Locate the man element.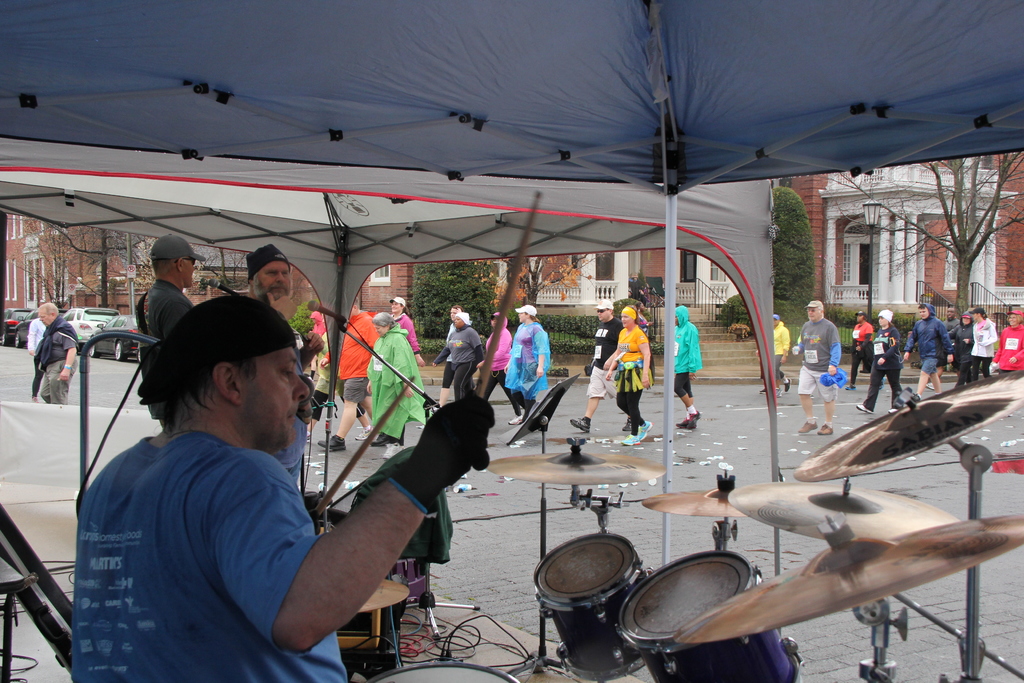
Element bbox: [x1=927, y1=302, x2=964, y2=381].
